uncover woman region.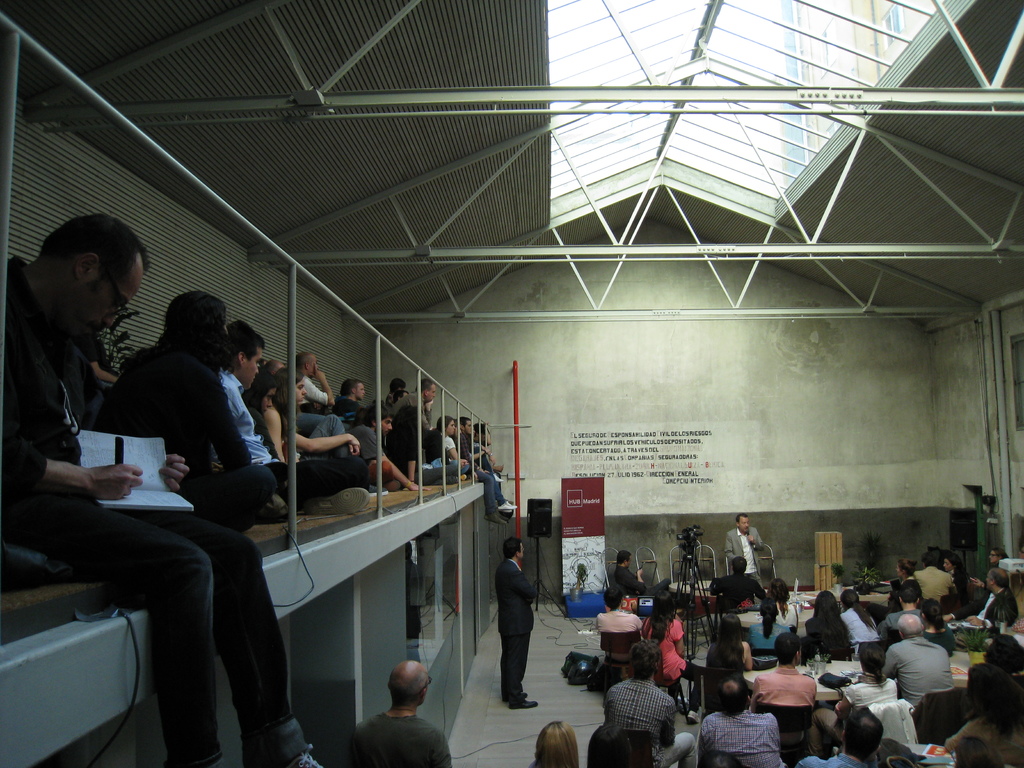
Uncovered: (left=941, top=664, right=1023, bottom=767).
